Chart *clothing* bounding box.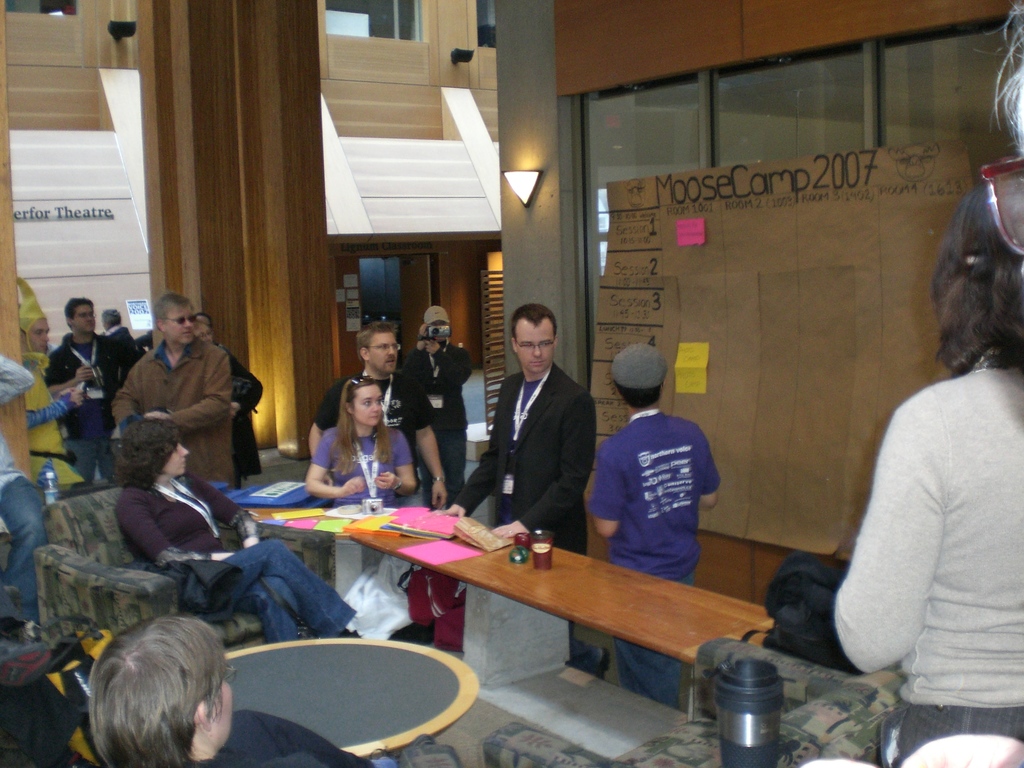
Charted: bbox=[457, 358, 600, 682].
